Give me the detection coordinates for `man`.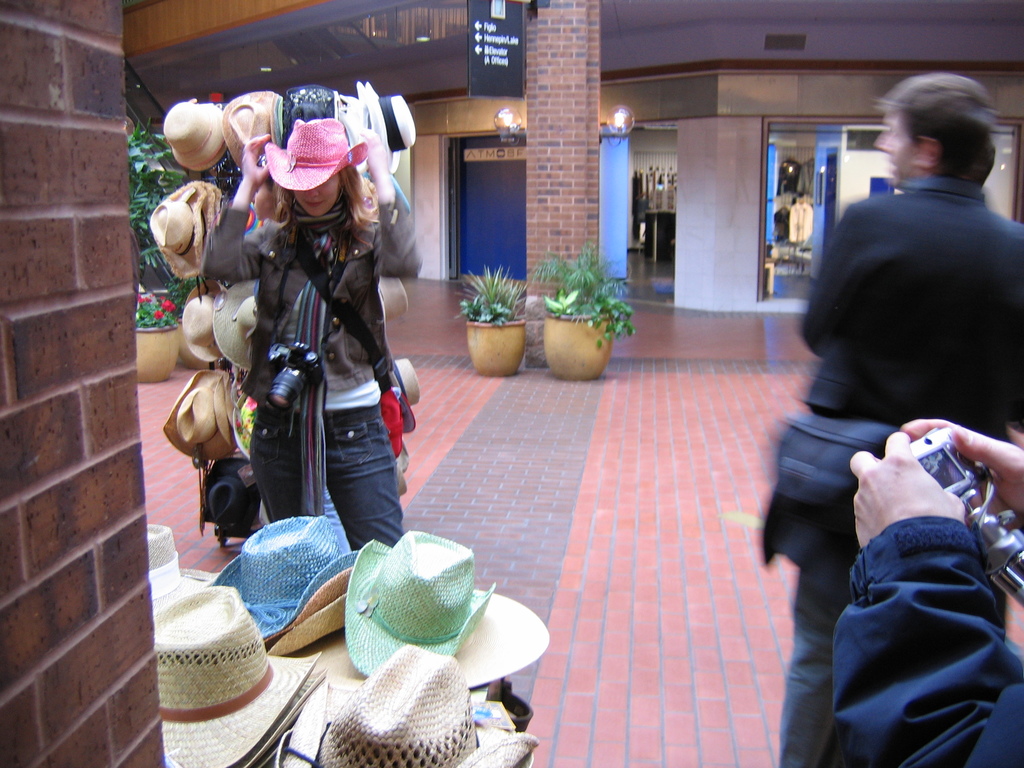
bbox=[828, 417, 1023, 767].
